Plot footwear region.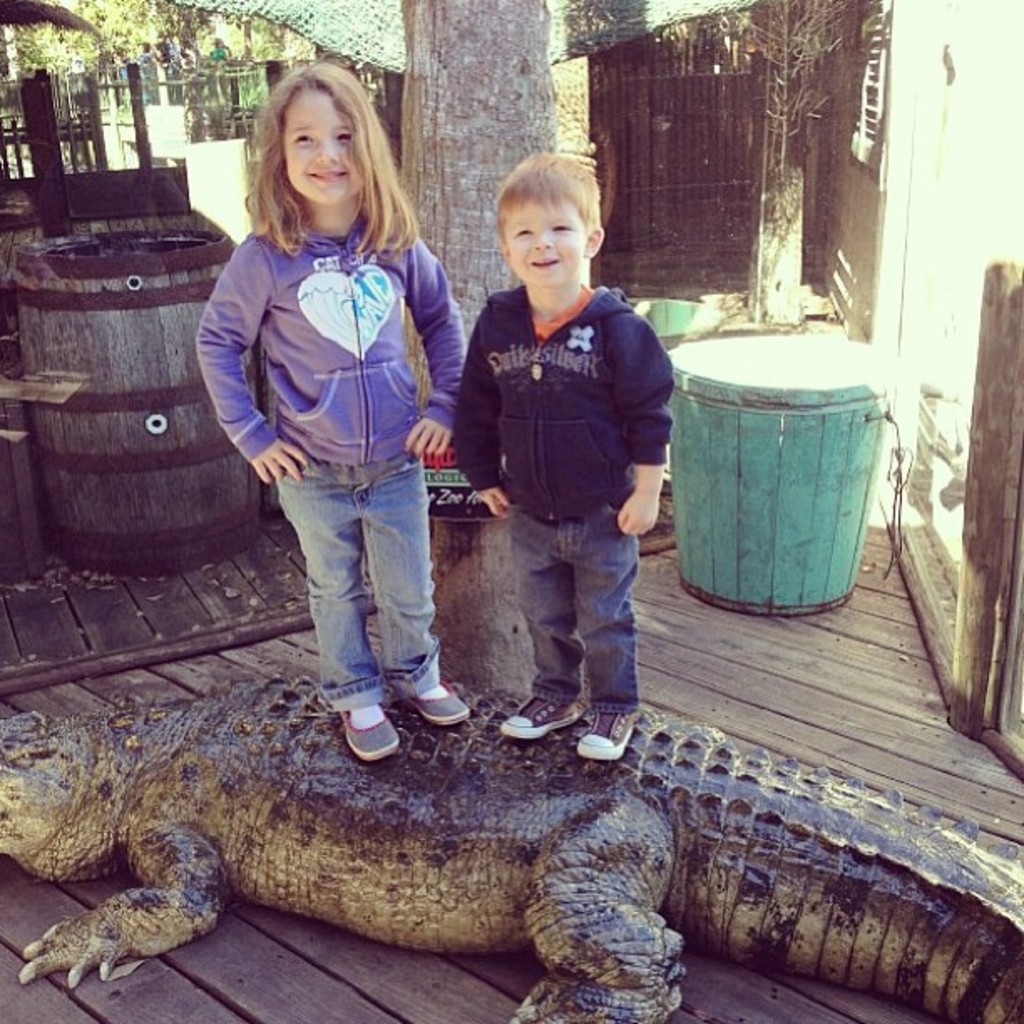
Plotted at box=[400, 679, 470, 726].
